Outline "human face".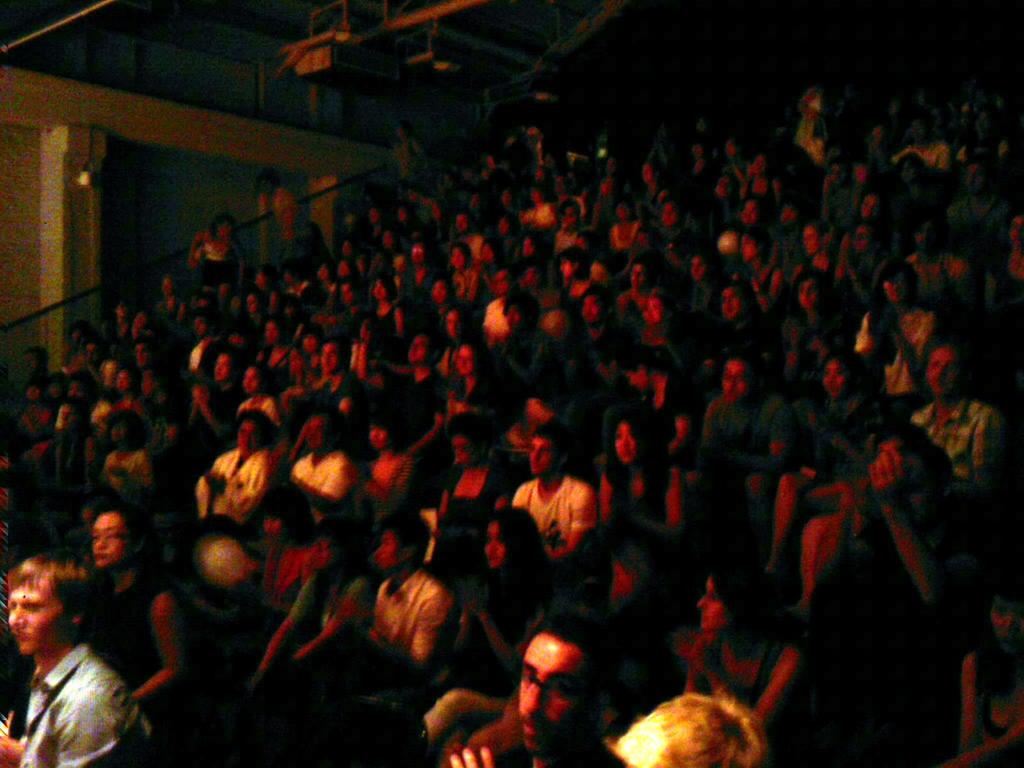
Outline: 376:529:402:570.
